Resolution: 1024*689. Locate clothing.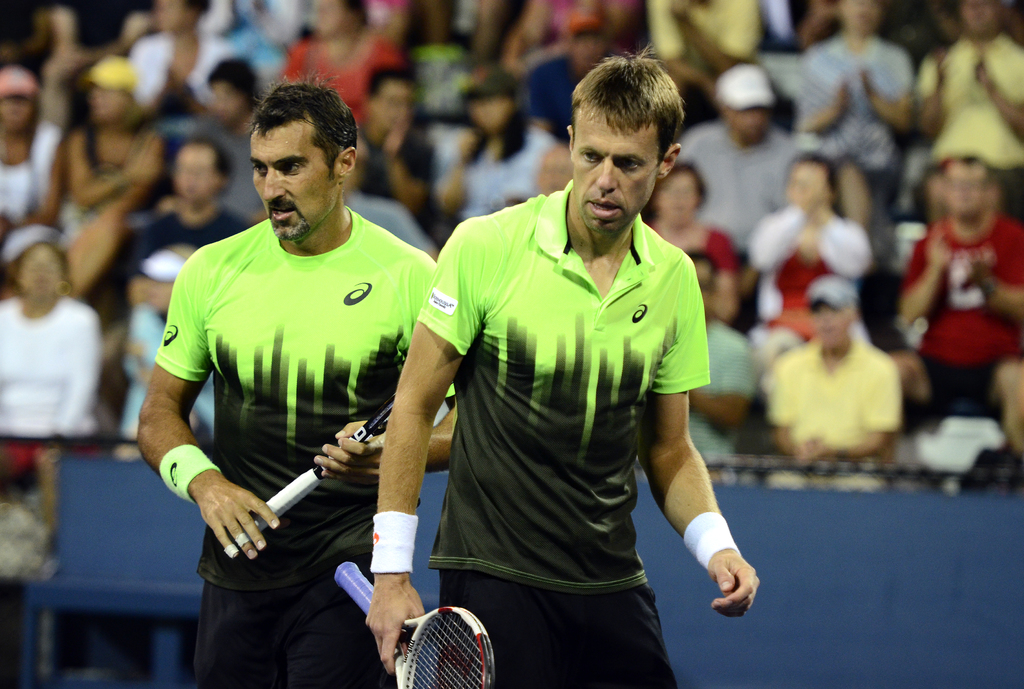
191 99 275 221.
